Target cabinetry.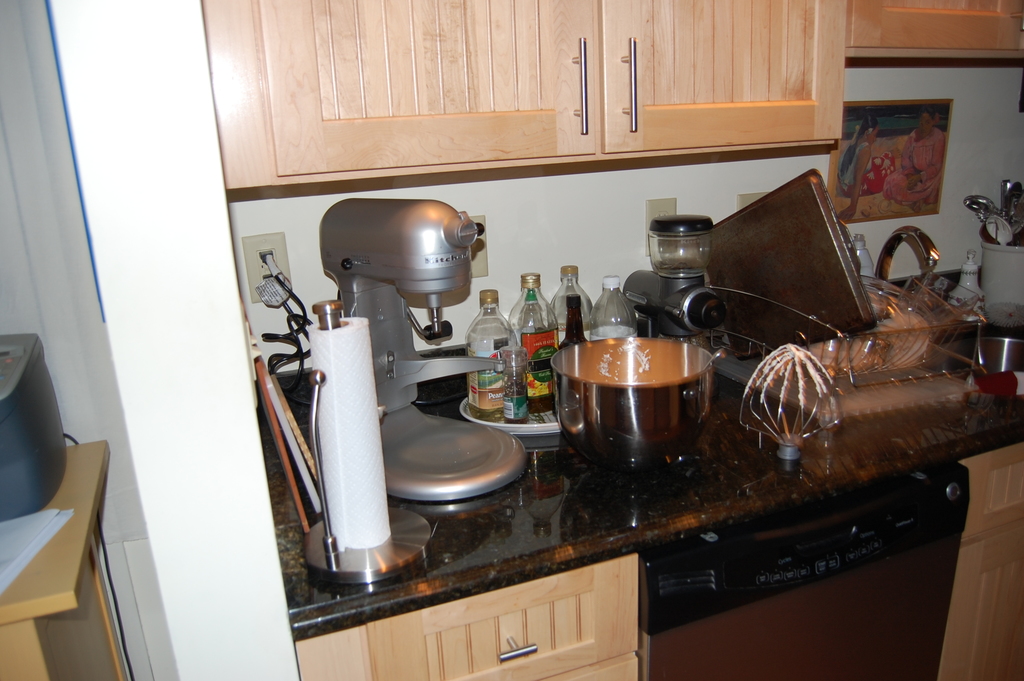
Target region: (224, 27, 907, 216).
